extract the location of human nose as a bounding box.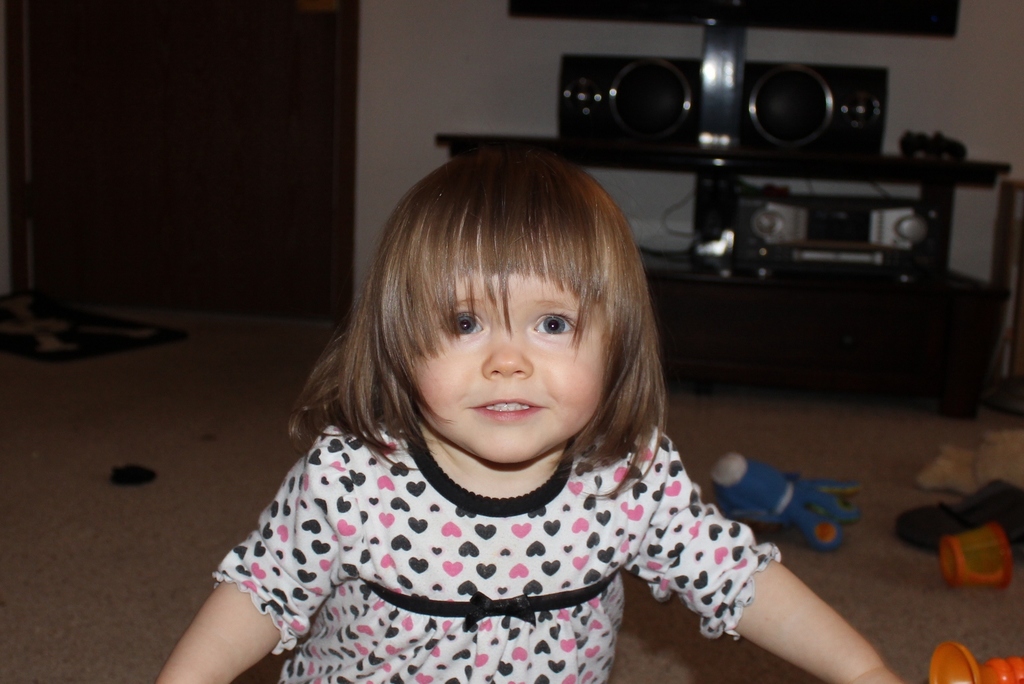
483,314,534,376.
